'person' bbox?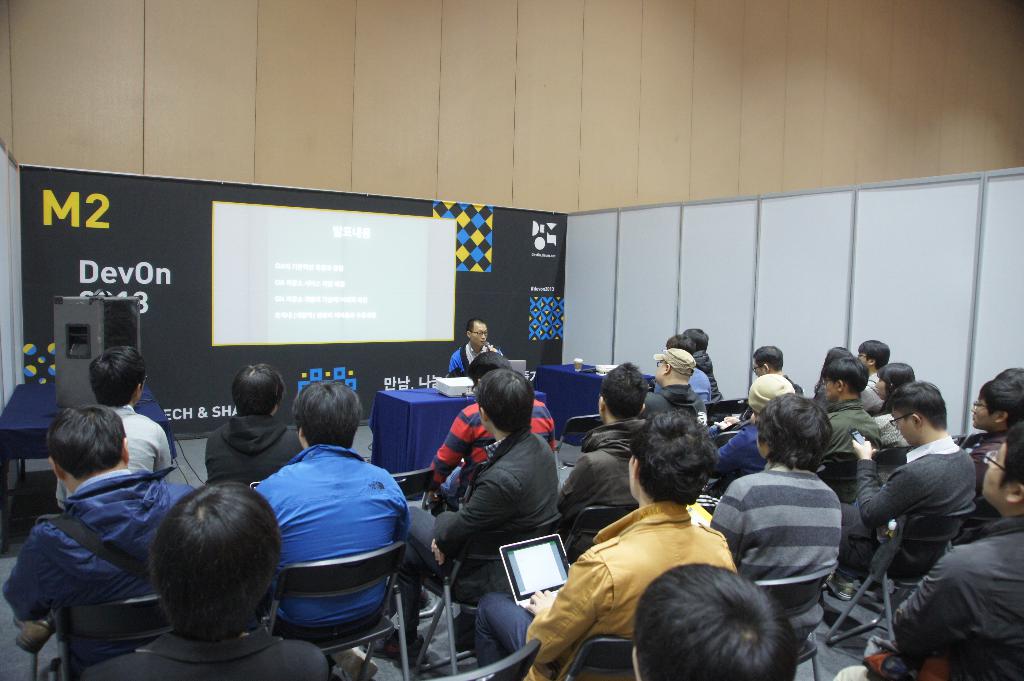
[x1=448, y1=314, x2=500, y2=377]
